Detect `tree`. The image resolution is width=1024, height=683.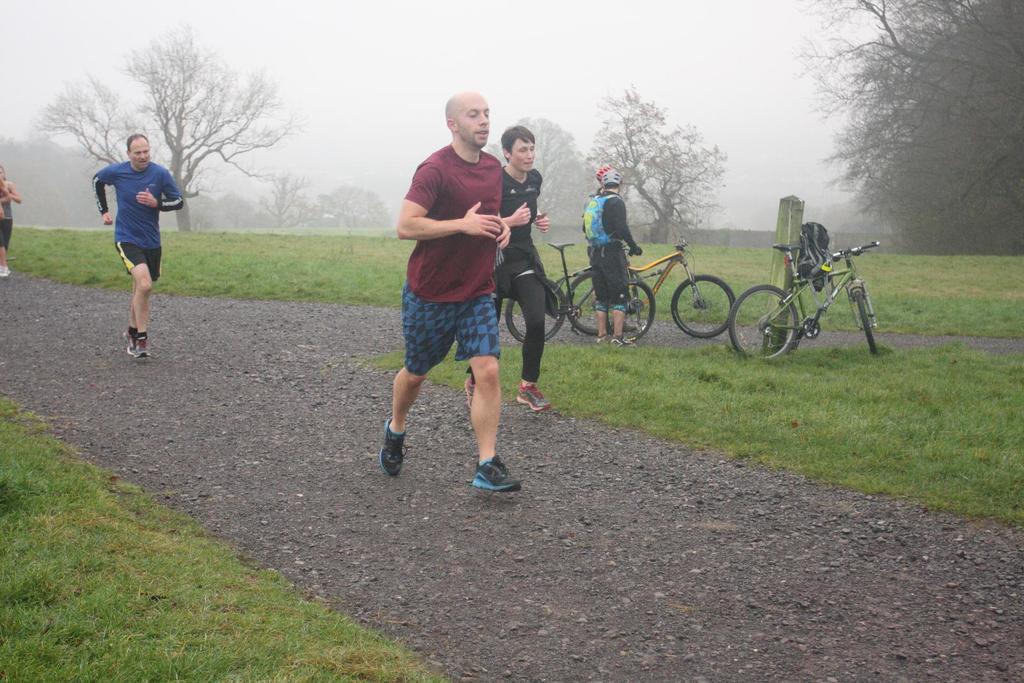
detection(304, 181, 391, 225).
